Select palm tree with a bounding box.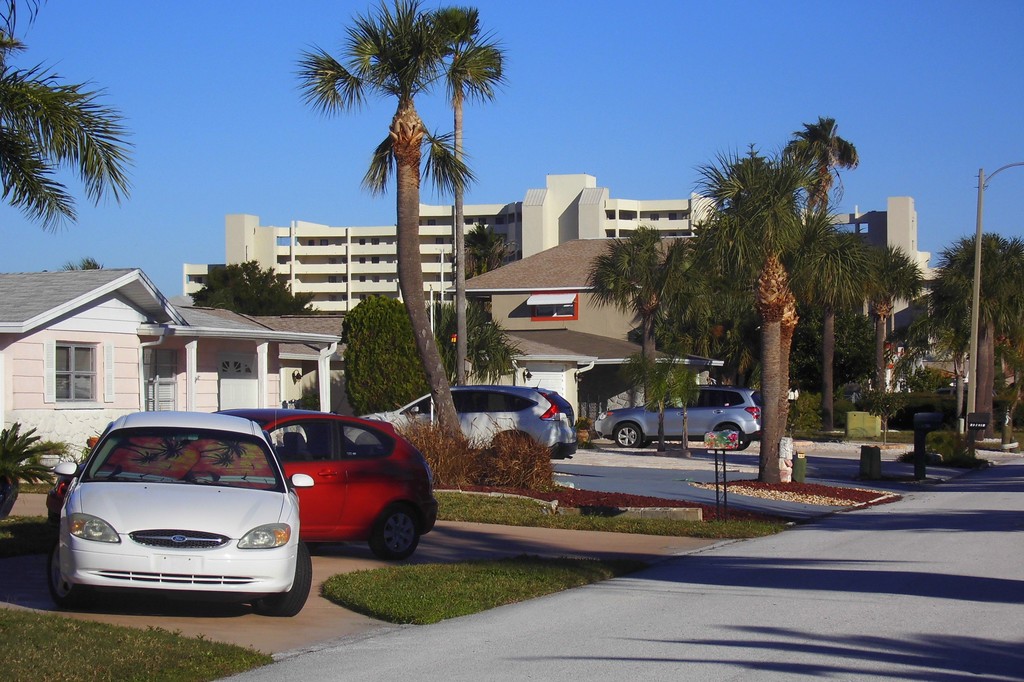
l=701, t=163, r=822, b=473.
